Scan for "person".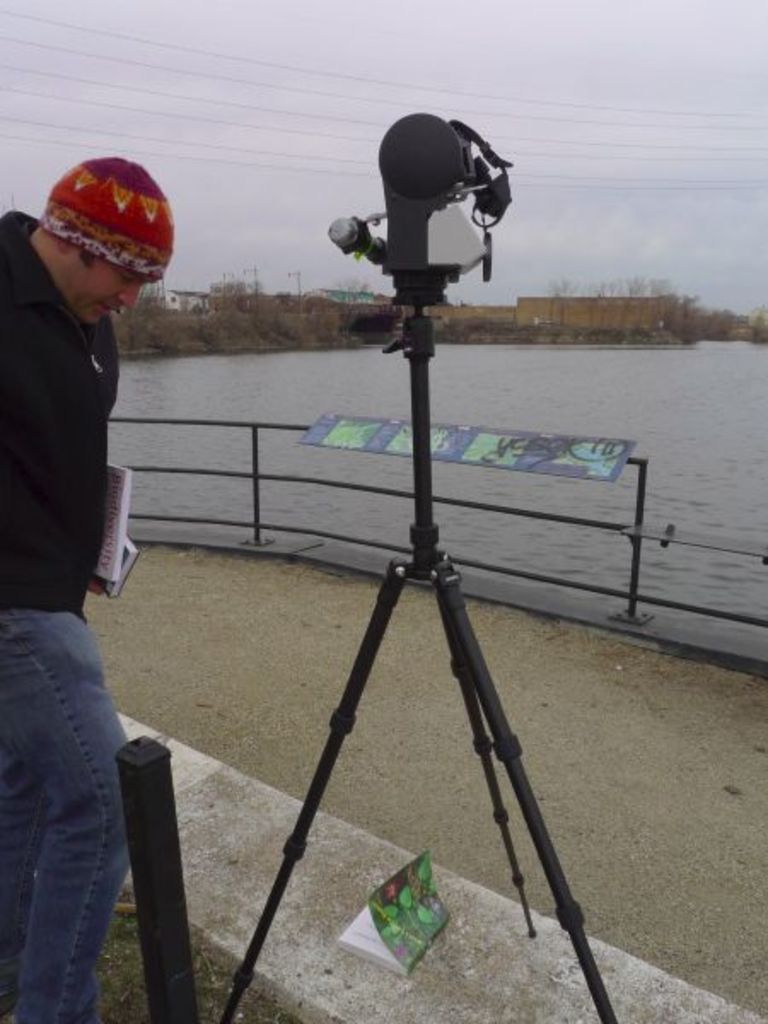
Scan result: 0, 157, 171, 1022.
